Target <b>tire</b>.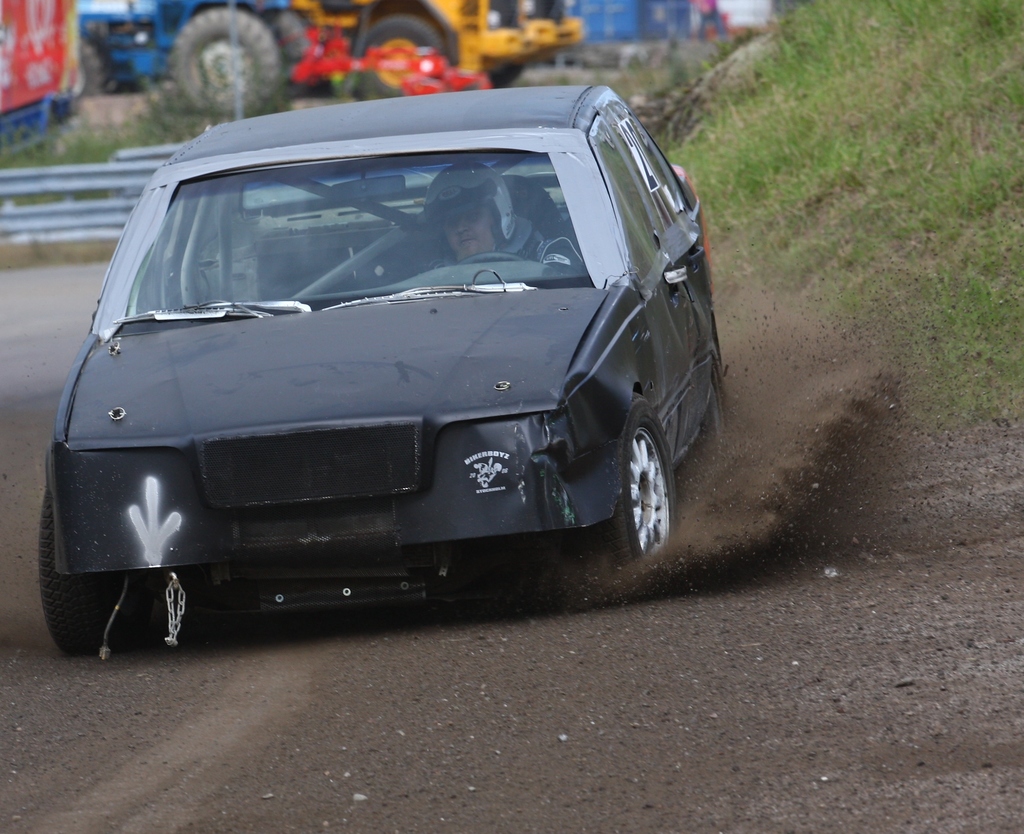
Target region: <bbox>701, 375, 729, 456</bbox>.
